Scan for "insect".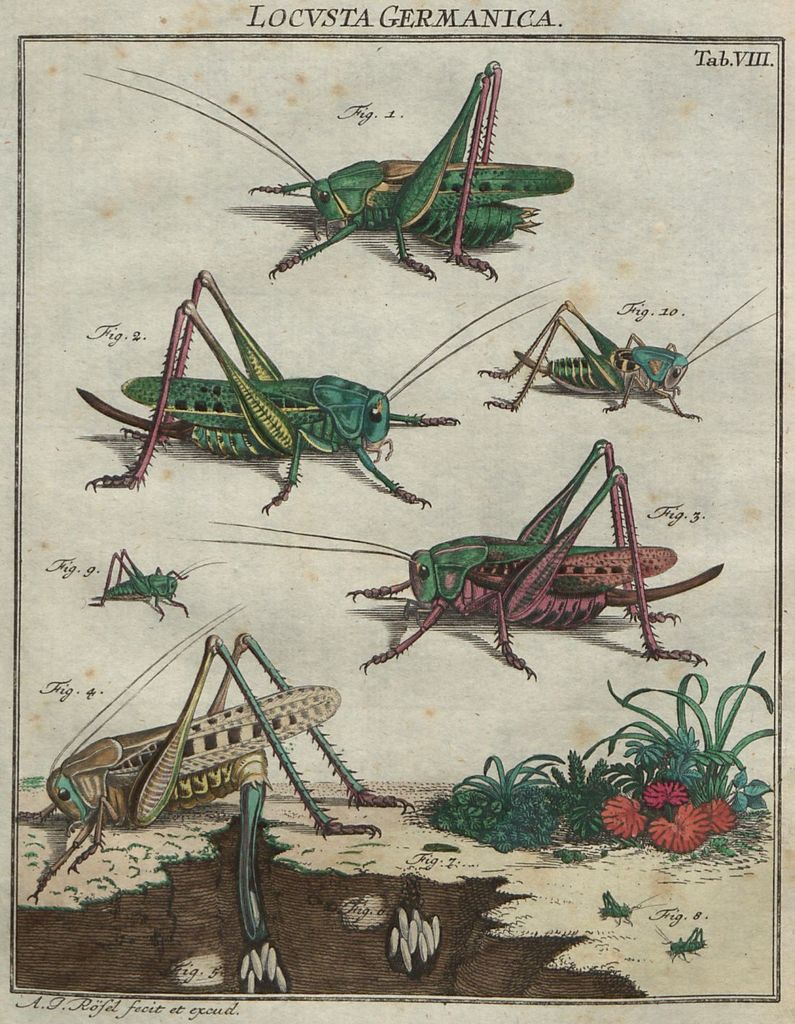
Scan result: BBox(80, 552, 218, 626).
